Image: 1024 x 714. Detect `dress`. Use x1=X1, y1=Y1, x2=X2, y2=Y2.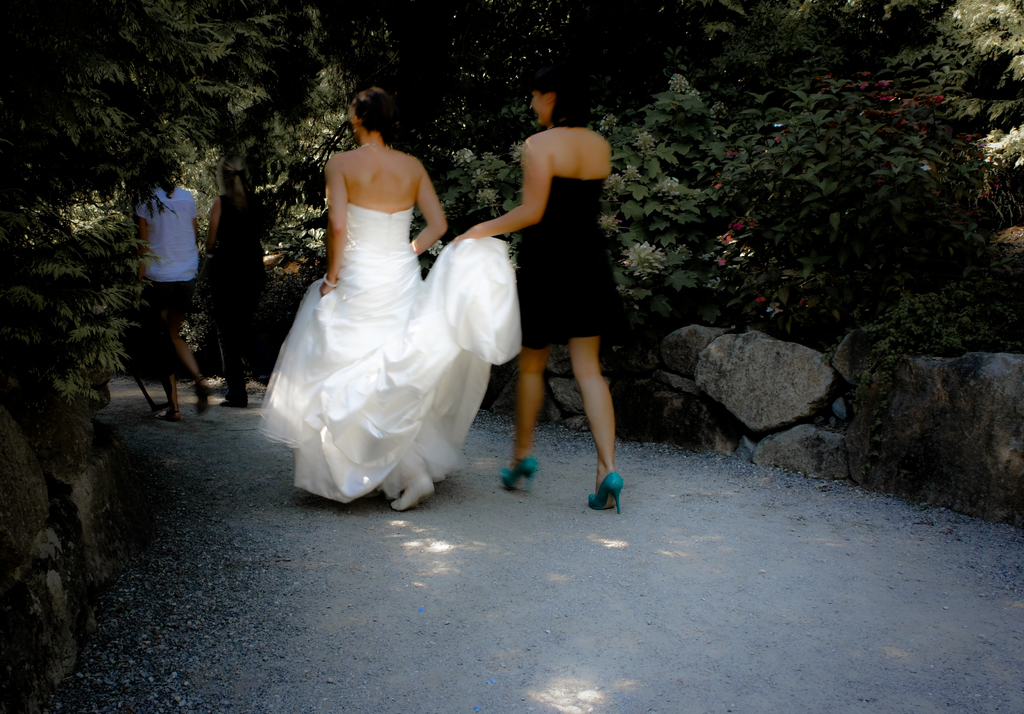
x1=201, y1=197, x2=280, y2=391.
